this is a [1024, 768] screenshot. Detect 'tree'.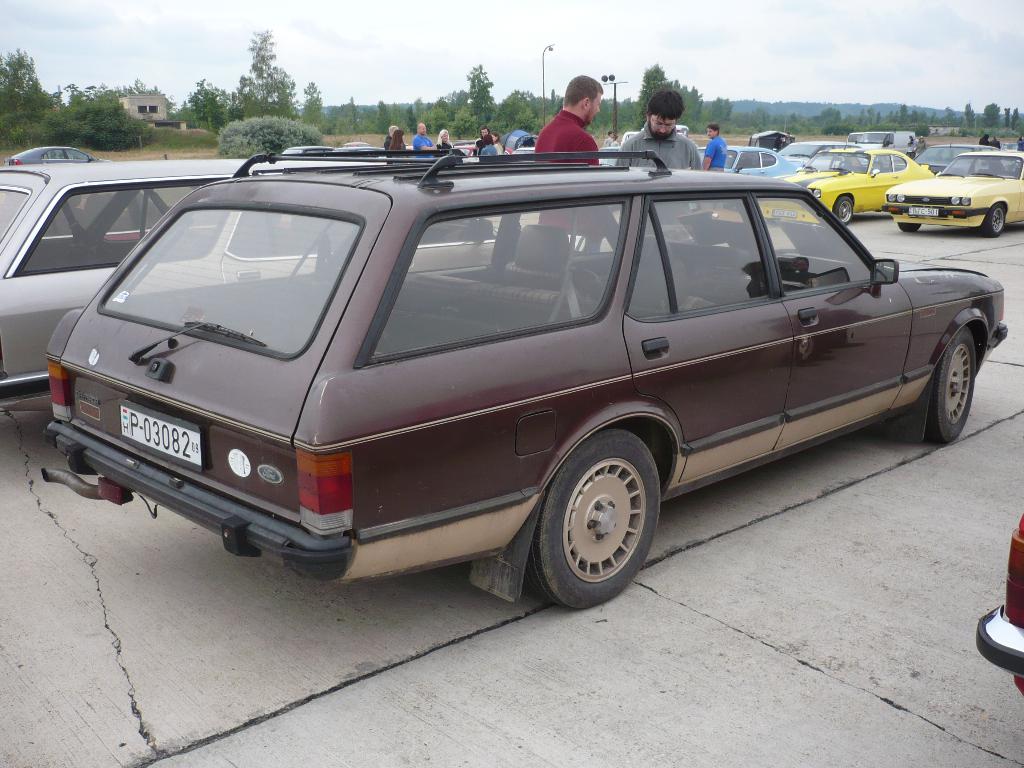
x1=301, y1=77, x2=324, y2=129.
